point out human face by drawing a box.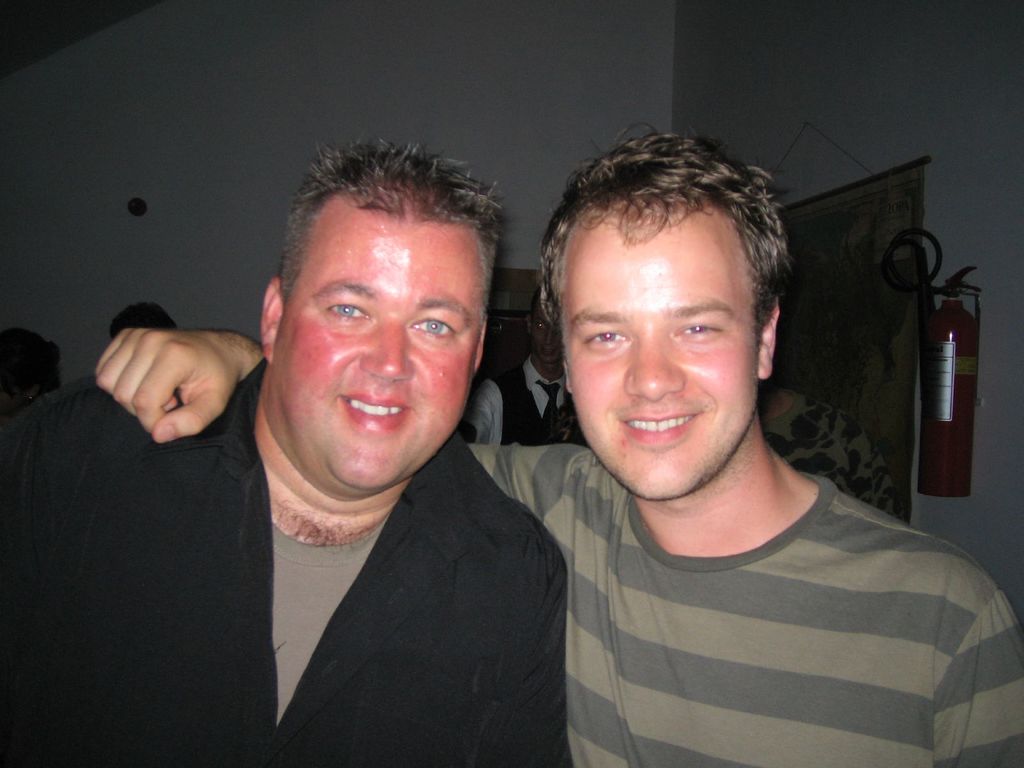
BBox(563, 233, 757, 498).
